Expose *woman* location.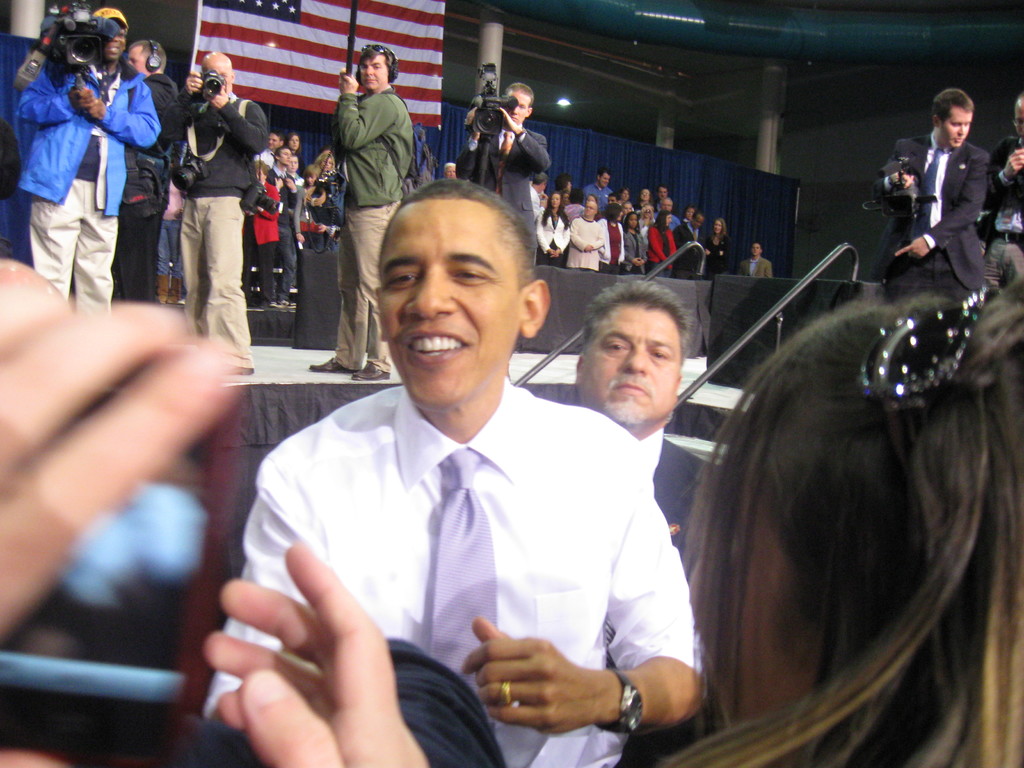
Exposed at (left=285, top=134, right=304, bottom=160).
